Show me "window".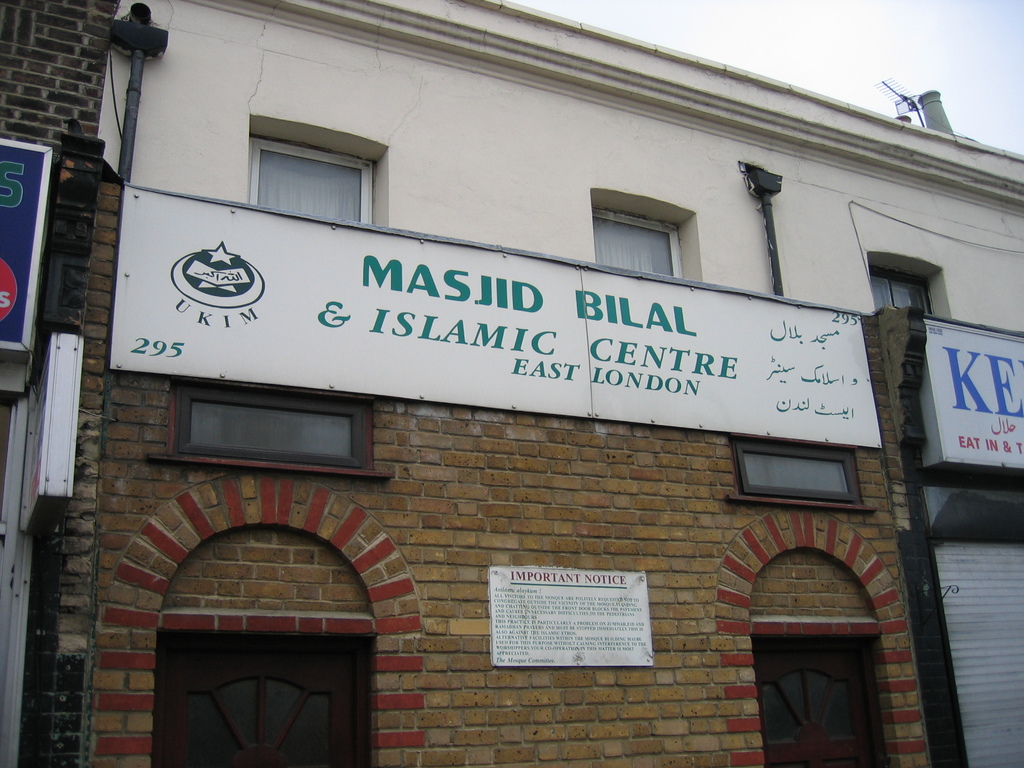
"window" is here: (x1=865, y1=255, x2=953, y2=317).
